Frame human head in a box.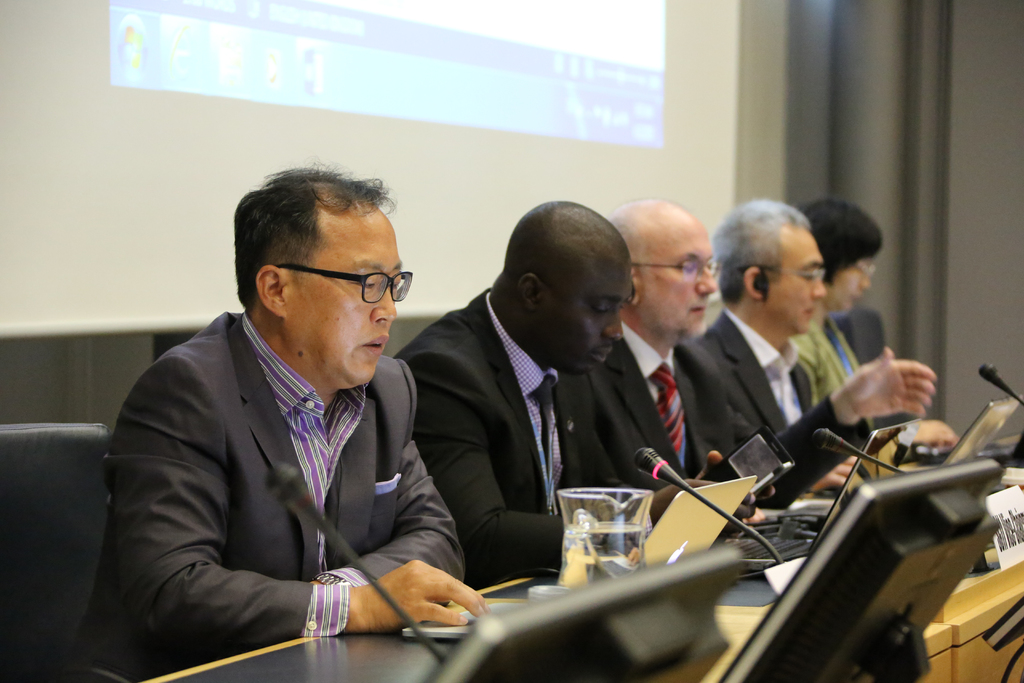
Rect(714, 198, 825, 336).
